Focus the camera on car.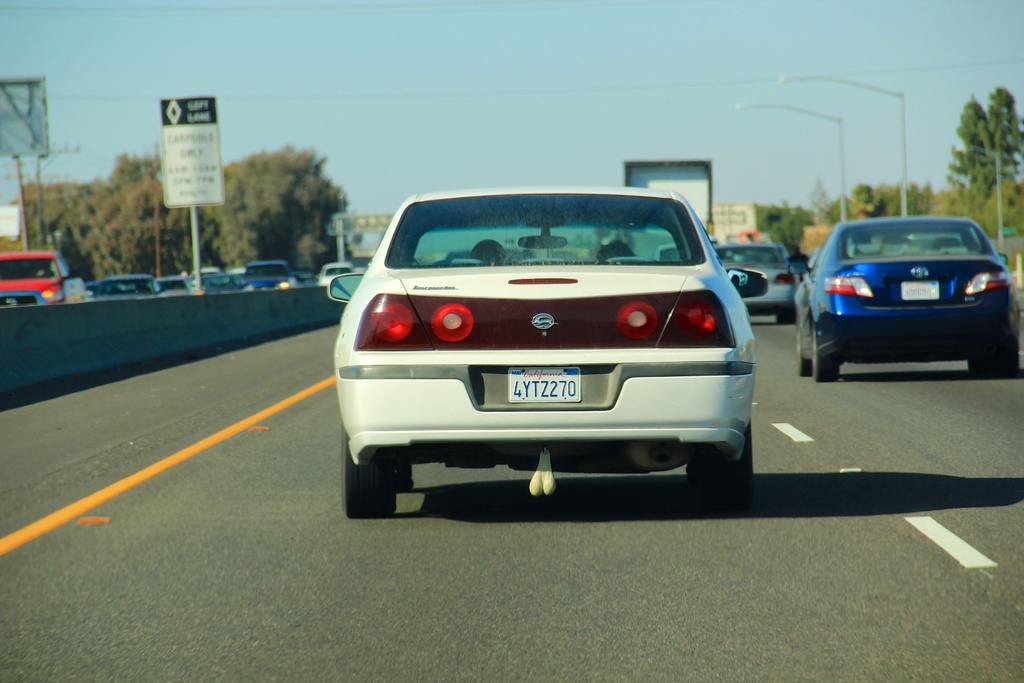
Focus region: 451, 258, 484, 263.
